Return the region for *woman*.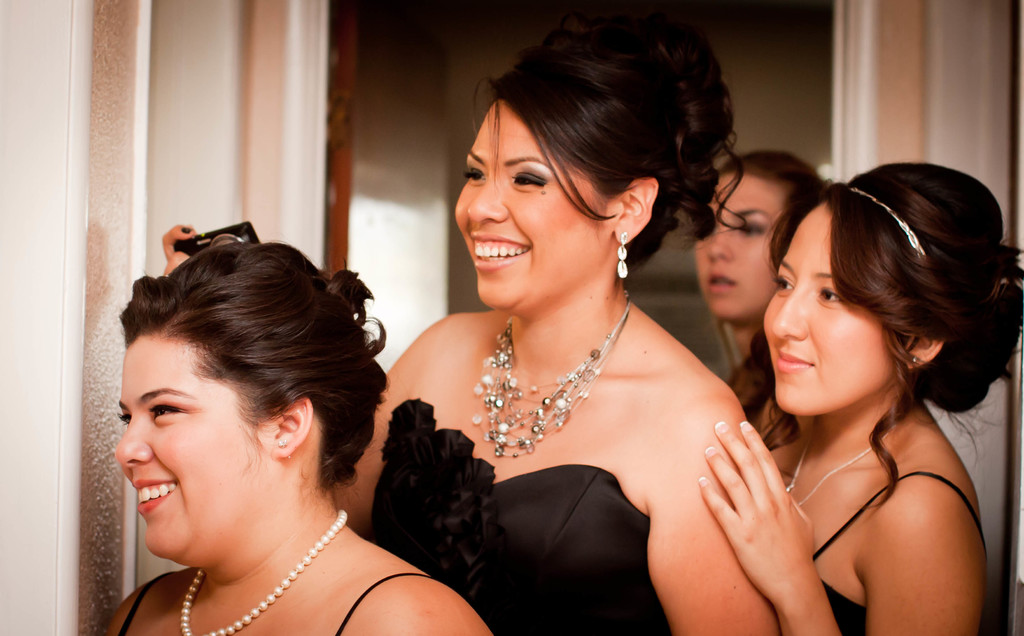
BBox(62, 208, 449, 635).
